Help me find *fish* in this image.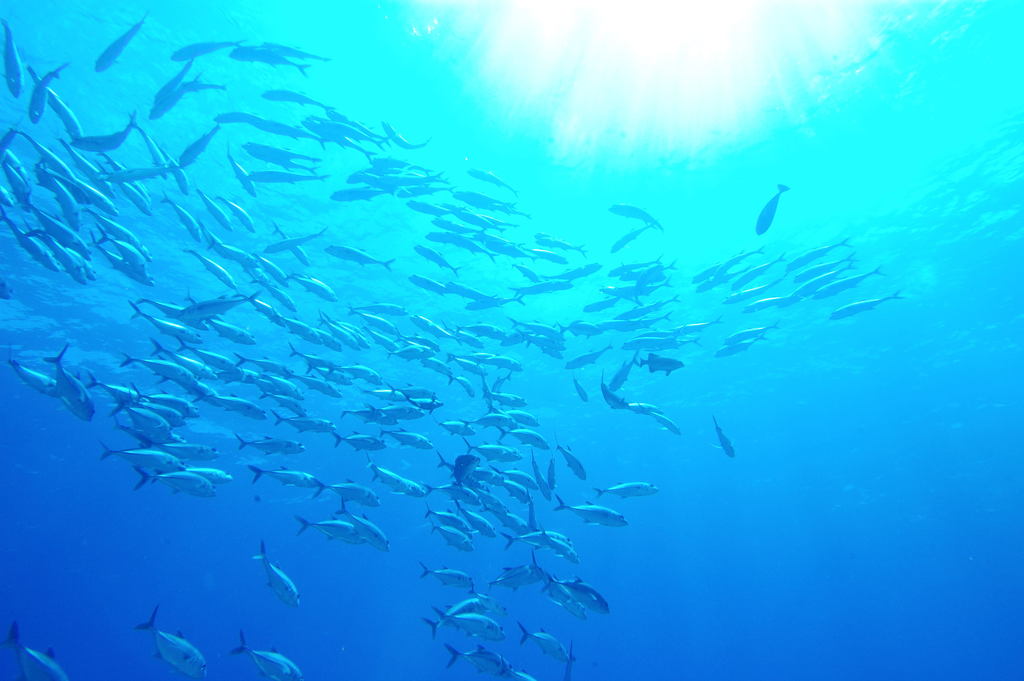
Found it: Rect(791, 252, 852, 282).
